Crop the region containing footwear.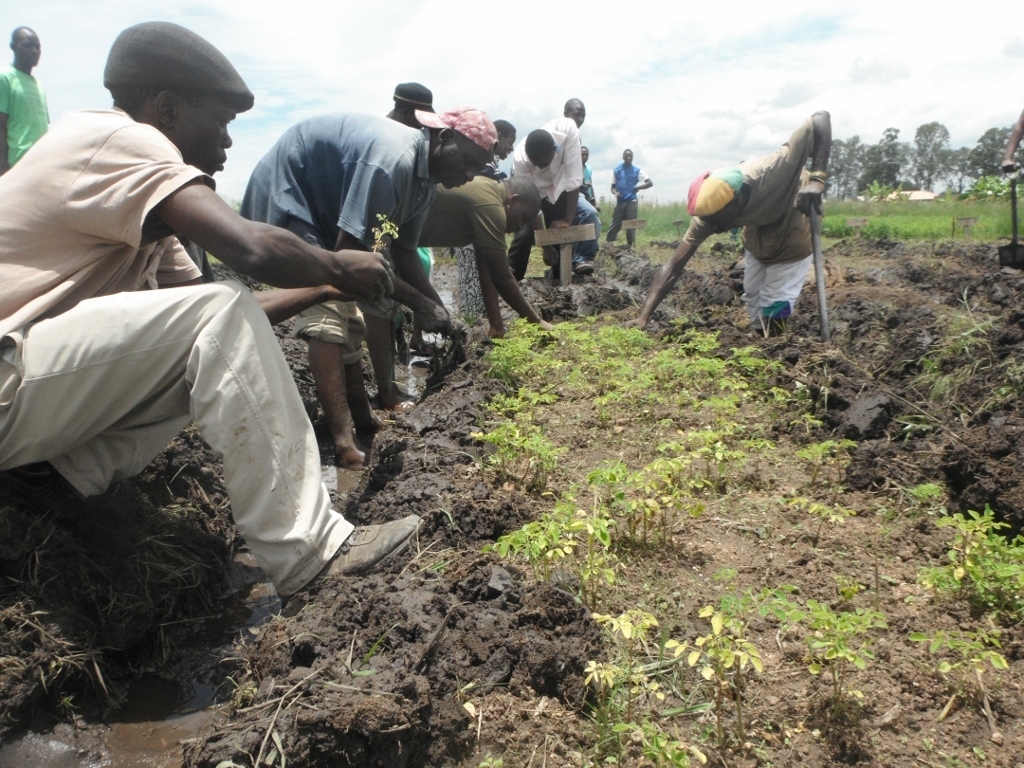
Crop region: pyautogui.locateOnScreen(293, 522, 410, 592).
